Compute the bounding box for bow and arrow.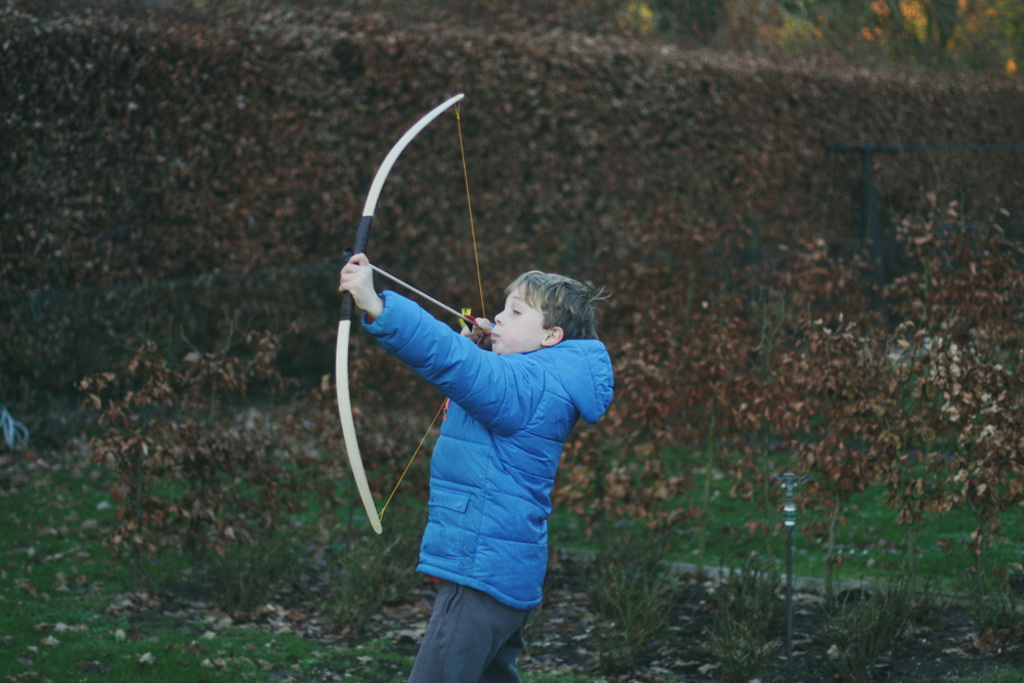
pyautogui.locateOnScreen(334, 92, 484, 535).
